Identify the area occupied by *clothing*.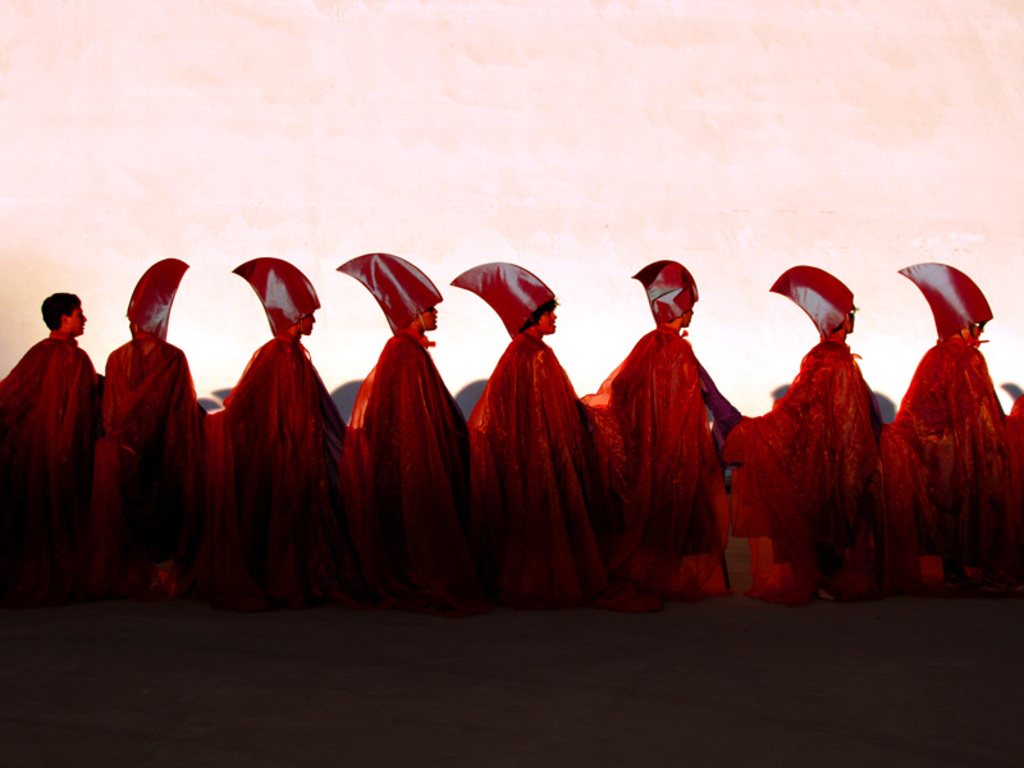
Area: 335, 337, 499, 617.
